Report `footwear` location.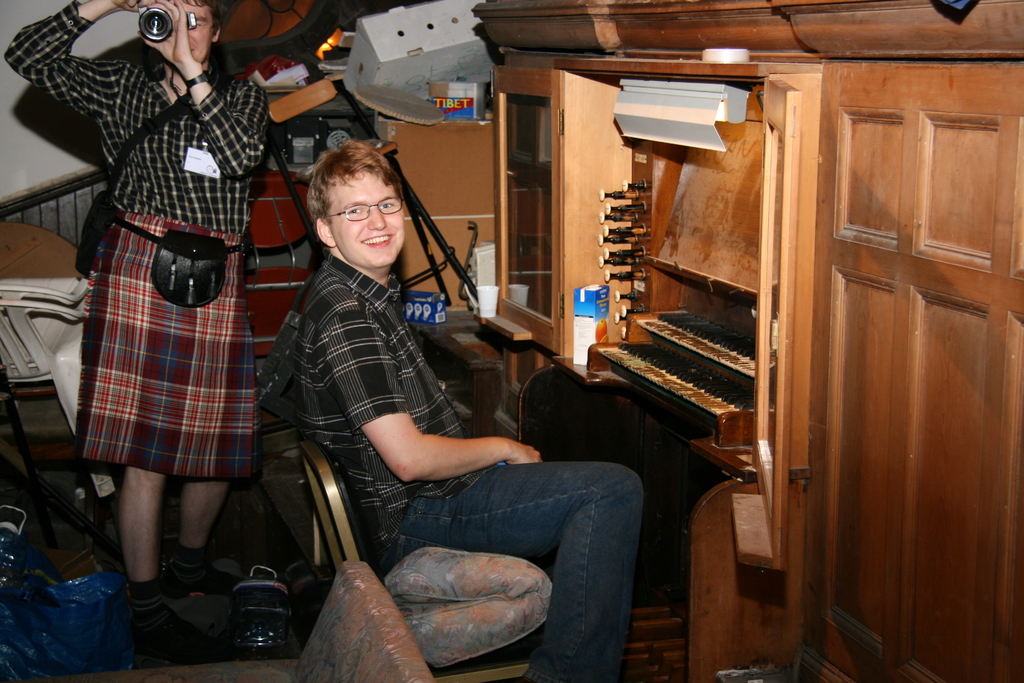
Report: <bbox>134, 620, 223, 658</bbox>.
